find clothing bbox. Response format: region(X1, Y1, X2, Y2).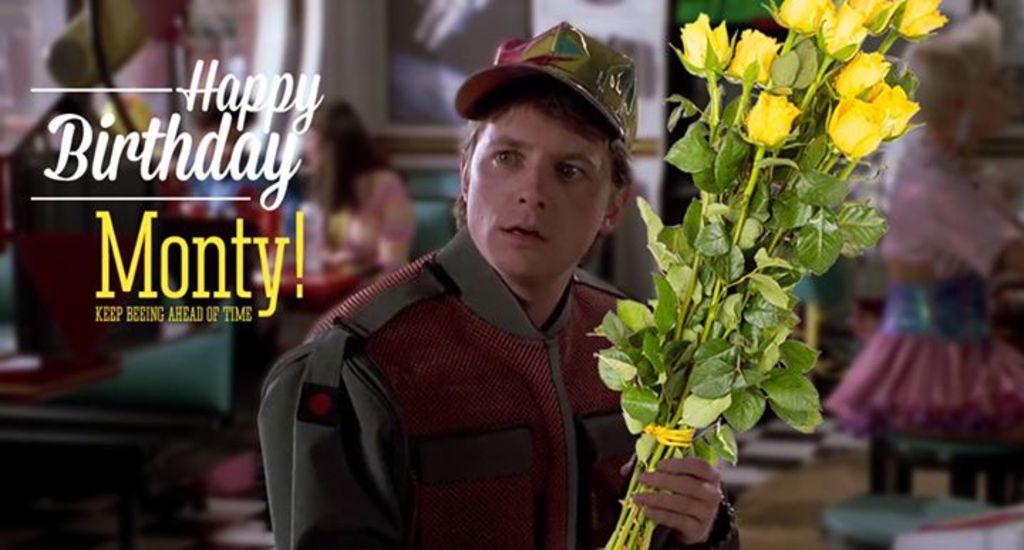
region(822, 124, 1023, 441).
